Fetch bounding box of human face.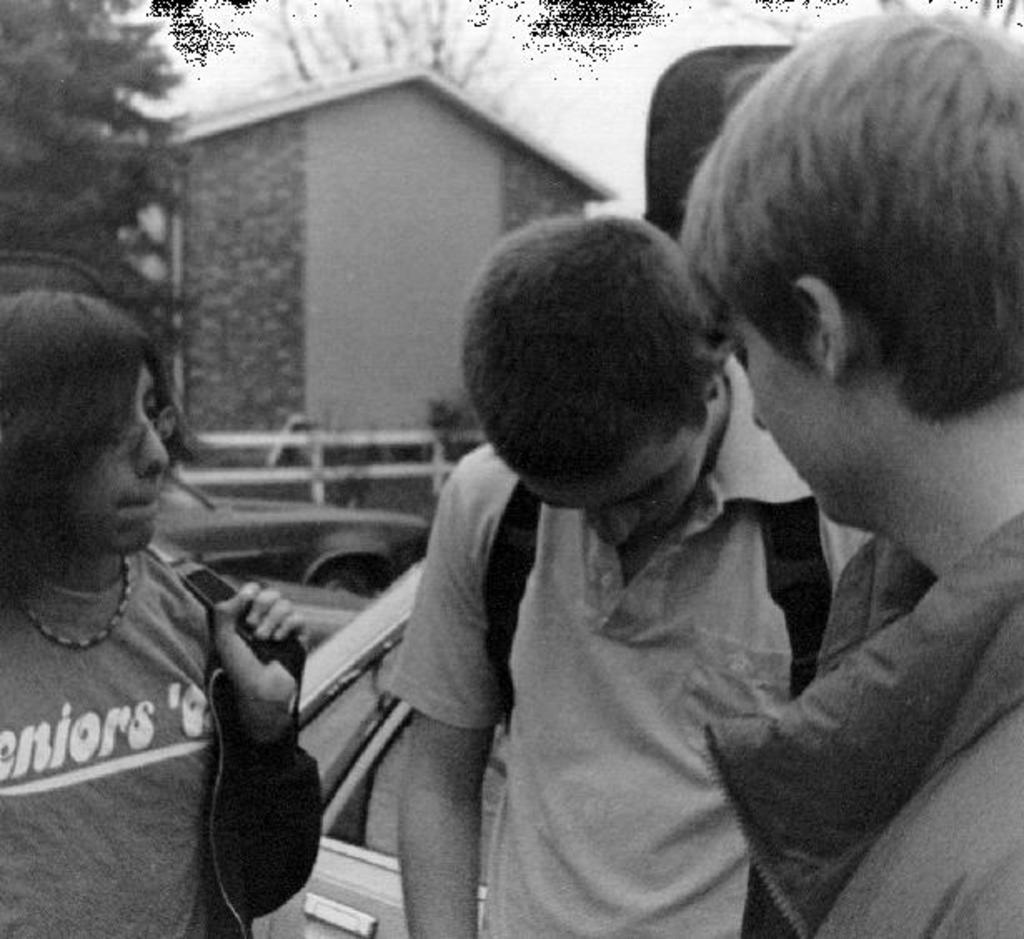
Bbox: {"x1": 518, "y1": 438, "x2": 708, "y2": 551}.
